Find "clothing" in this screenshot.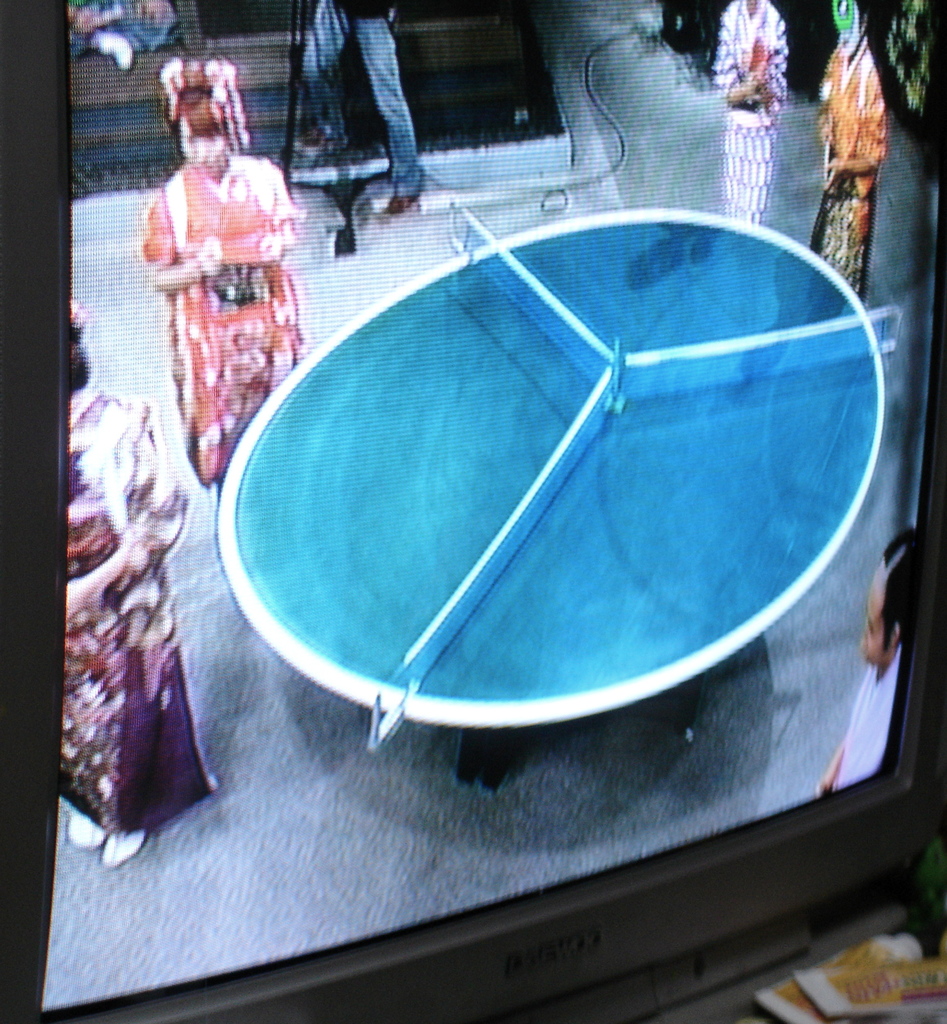
The bounding box for "clothing" is x1=834 y1=636 x2=903 y2=790.
